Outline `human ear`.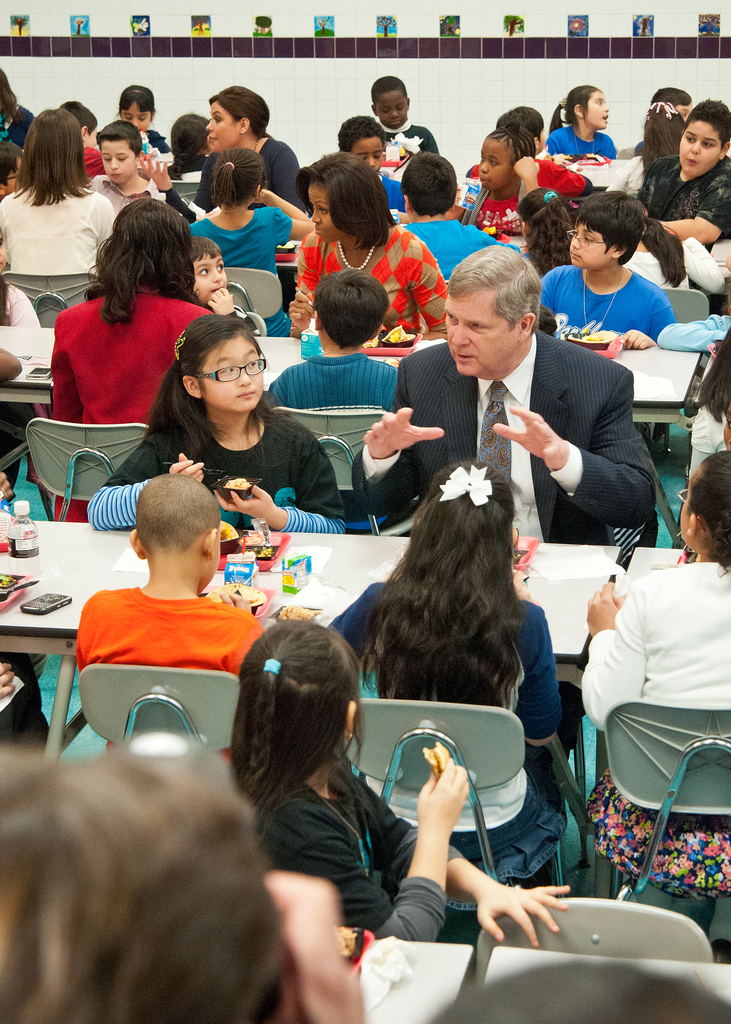
Outline: (572, 102, 584, 116).
